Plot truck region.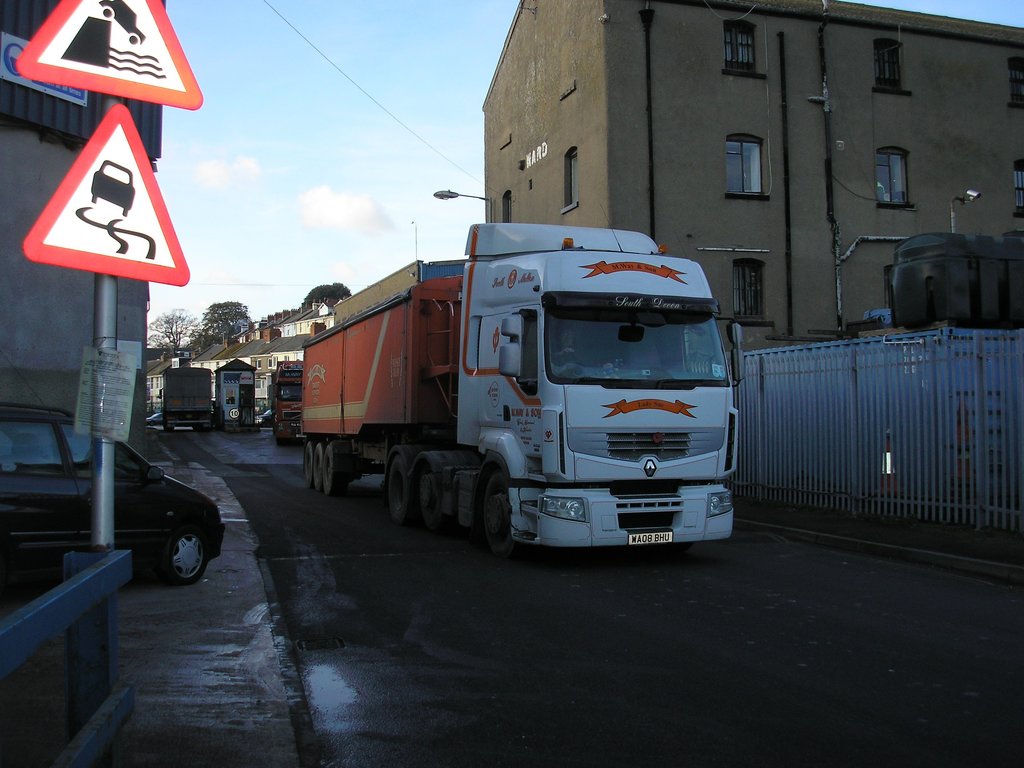
Plotted at 266 360 309 445.
